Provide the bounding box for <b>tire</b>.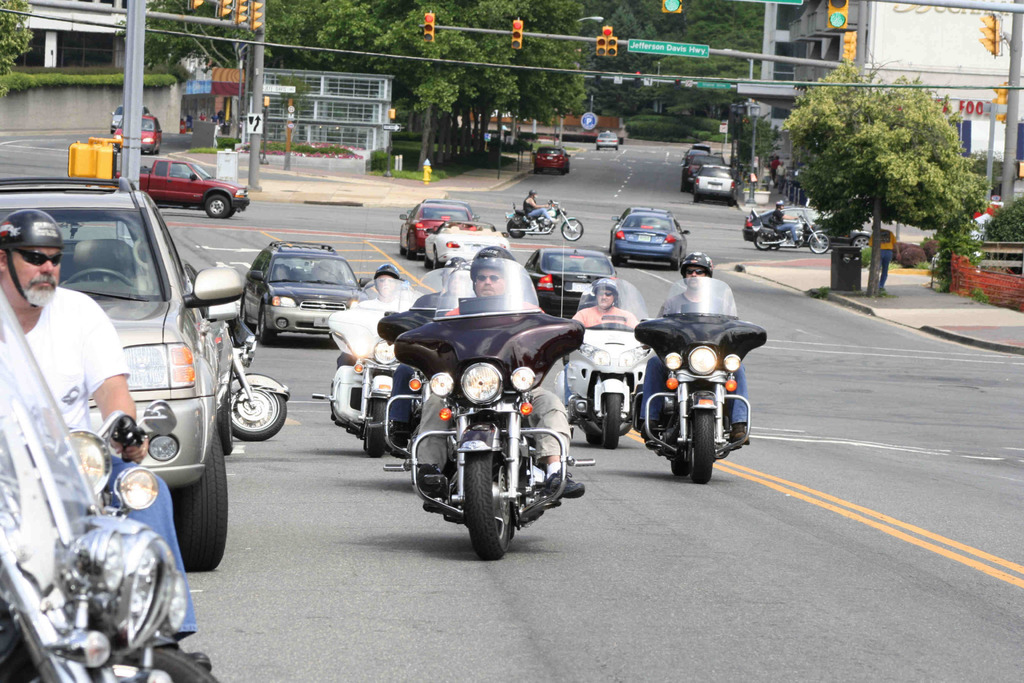
<bbox>596, 393, 623, 450</bbox>.
